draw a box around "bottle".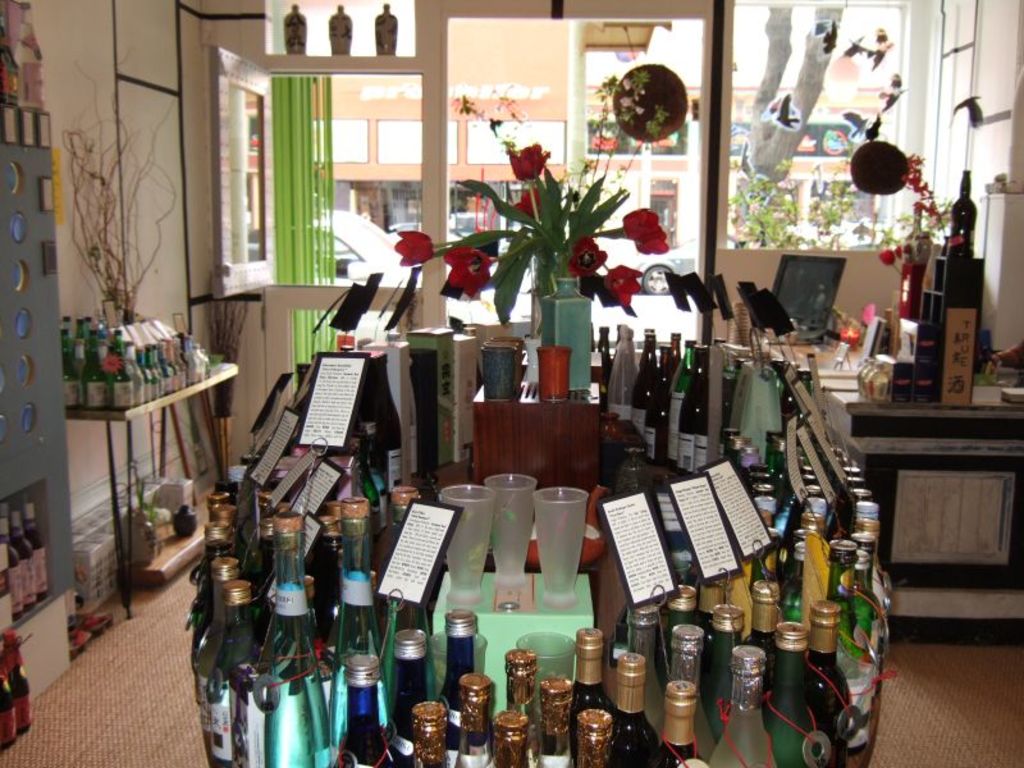
locate(590, 324, 614, 393).
